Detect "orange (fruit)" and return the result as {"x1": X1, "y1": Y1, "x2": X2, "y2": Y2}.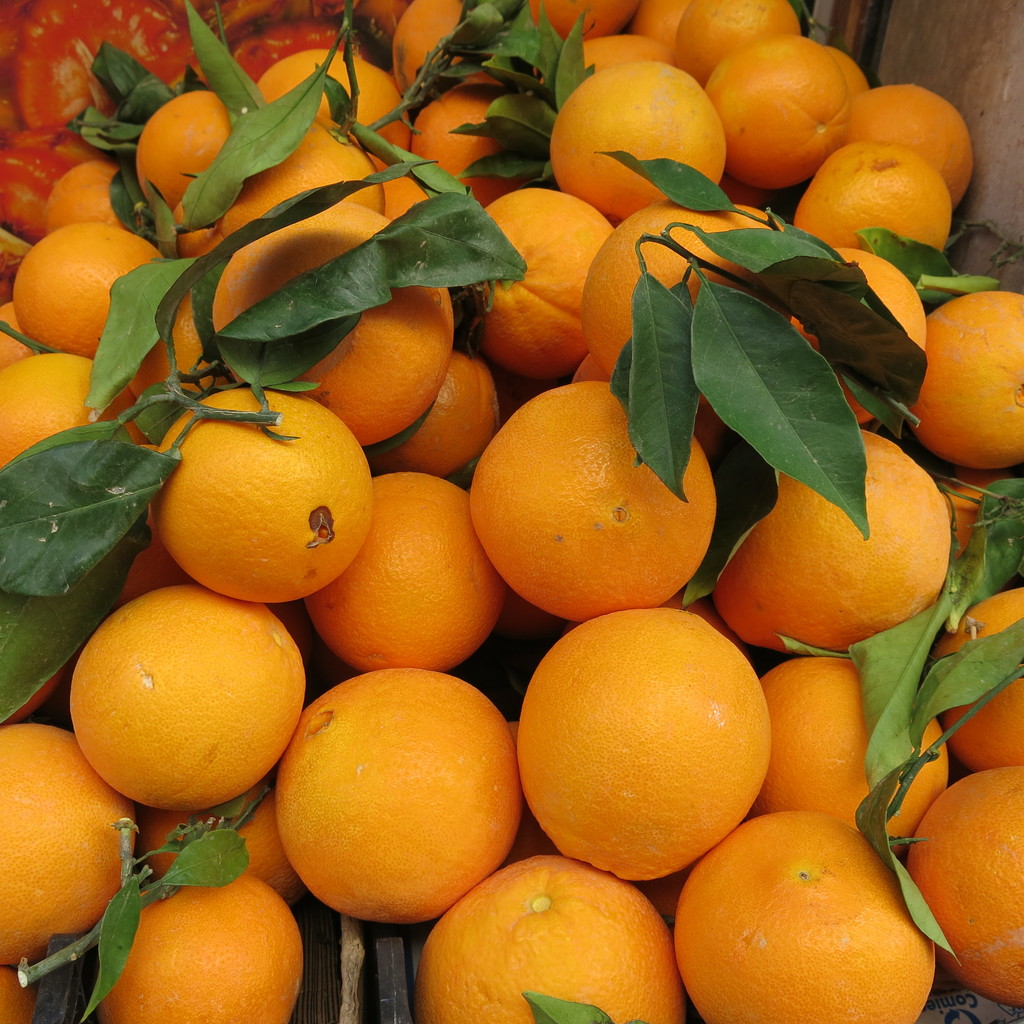
{"x1": 68, "y1": 584, "x2": 309, "y2": 813}.
